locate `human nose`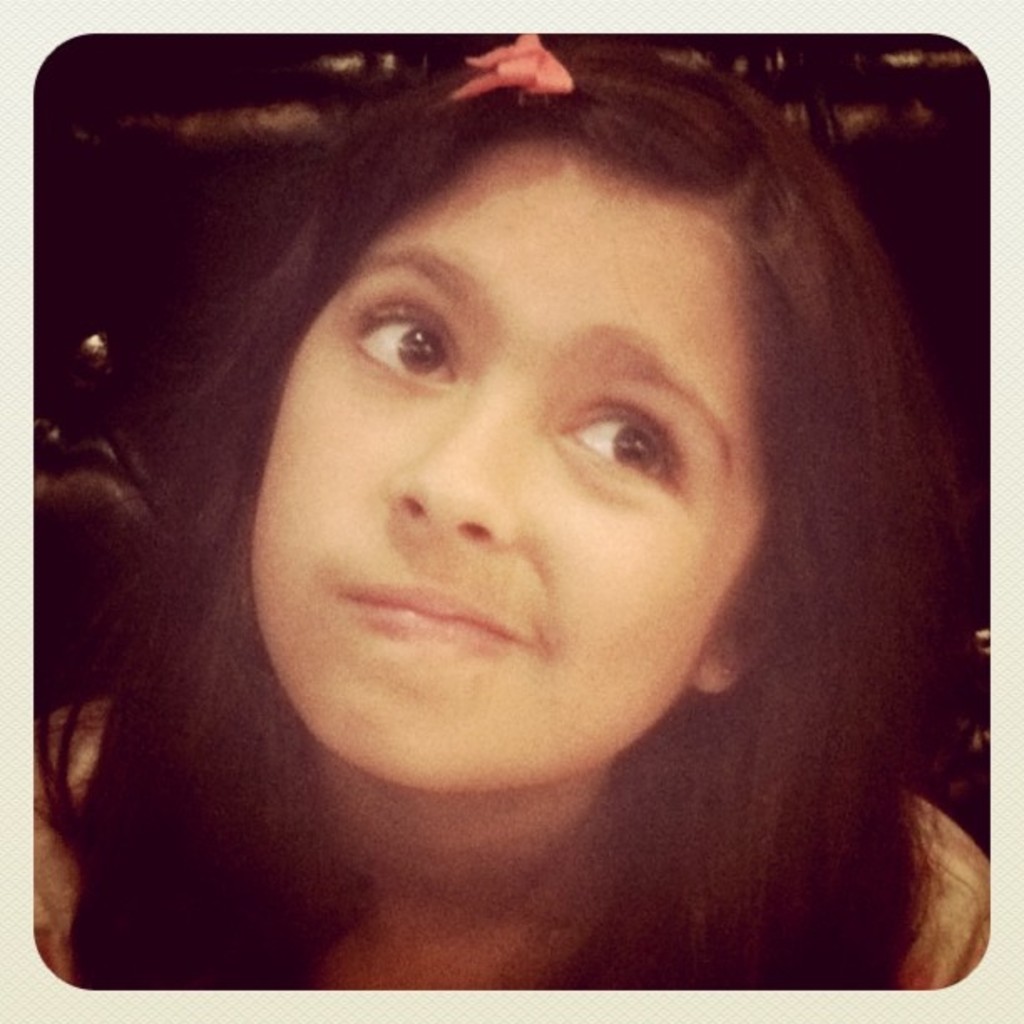
[x1=378, y1=388, x2=524, y2=559]
